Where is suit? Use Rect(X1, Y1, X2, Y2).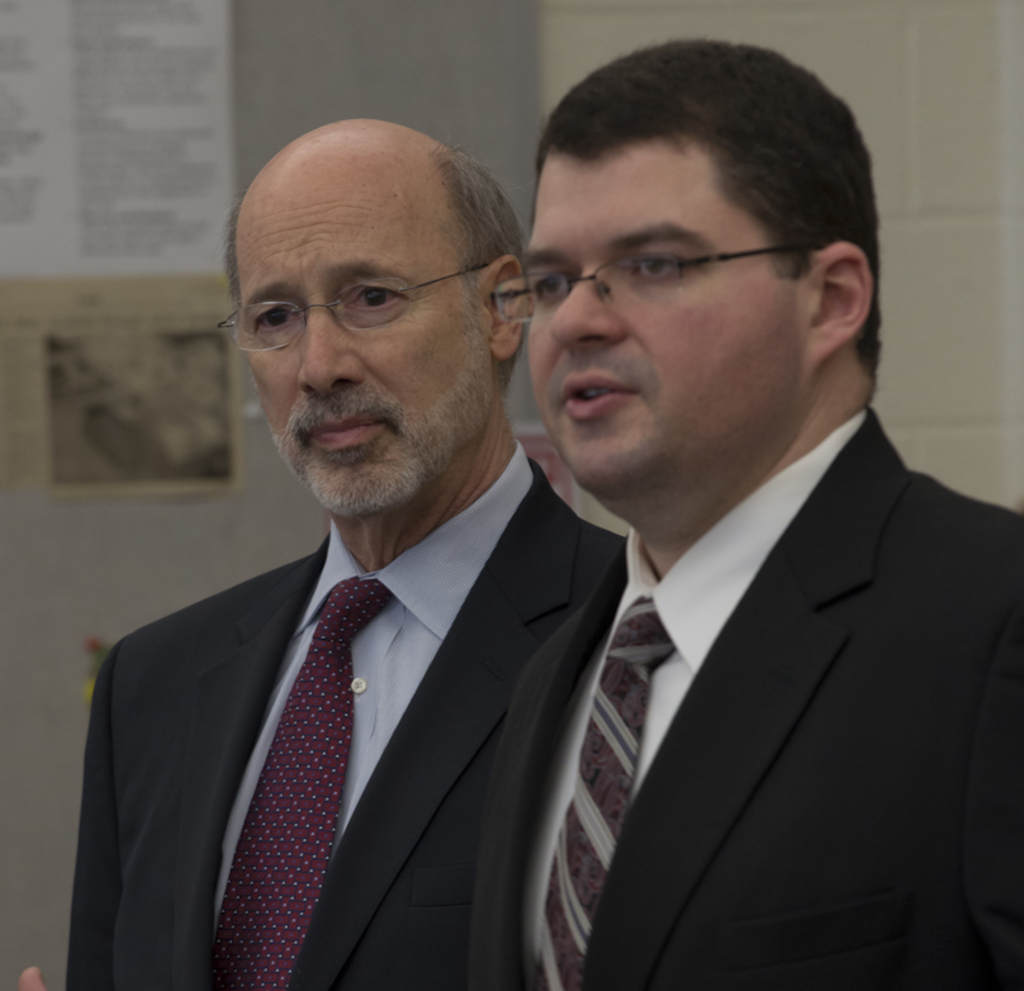
Rect(65, 437, 626, 990).
